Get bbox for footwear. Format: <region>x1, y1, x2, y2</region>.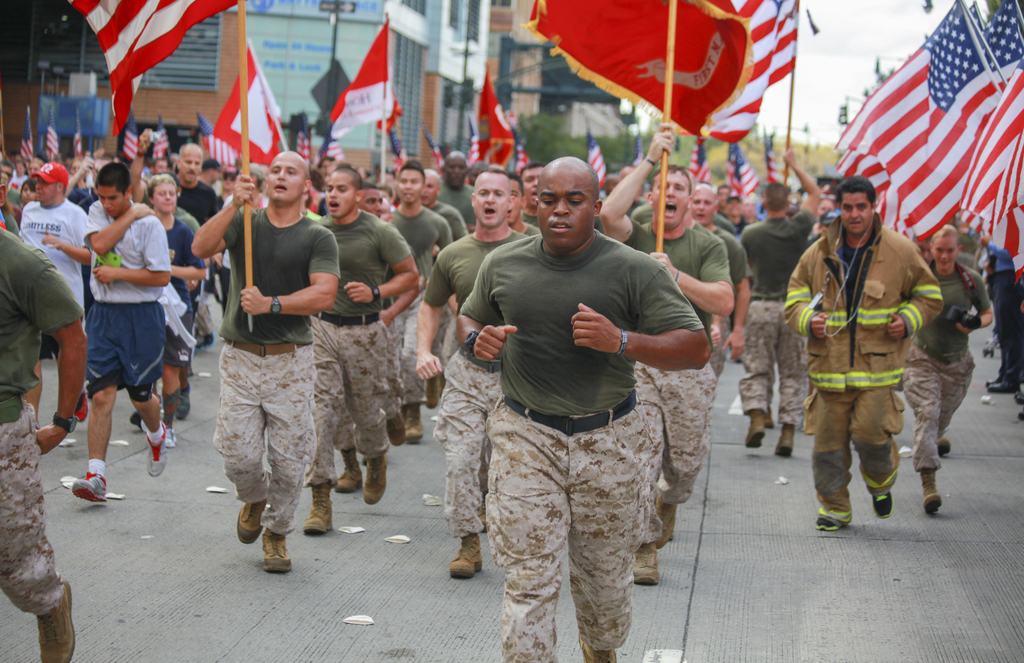
<region>629, 544, 657, 590</region>.
